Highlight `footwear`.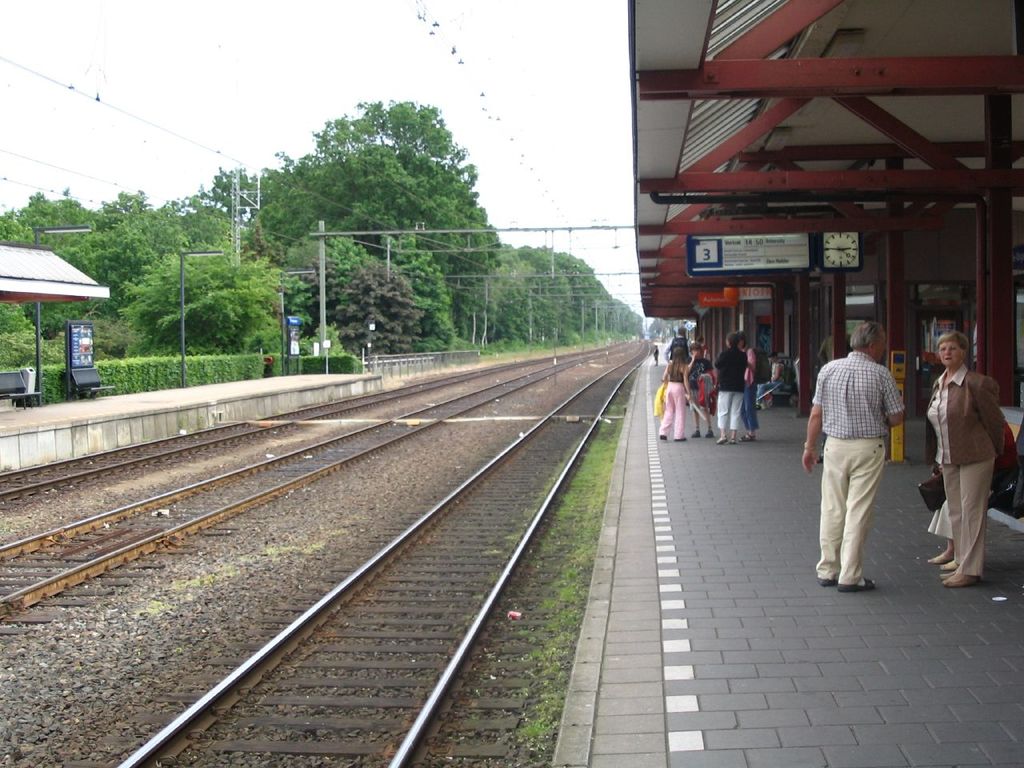
Highlighted region: {"x1": 660, "y1": 432, "x2": 670, "y2": 442}.
